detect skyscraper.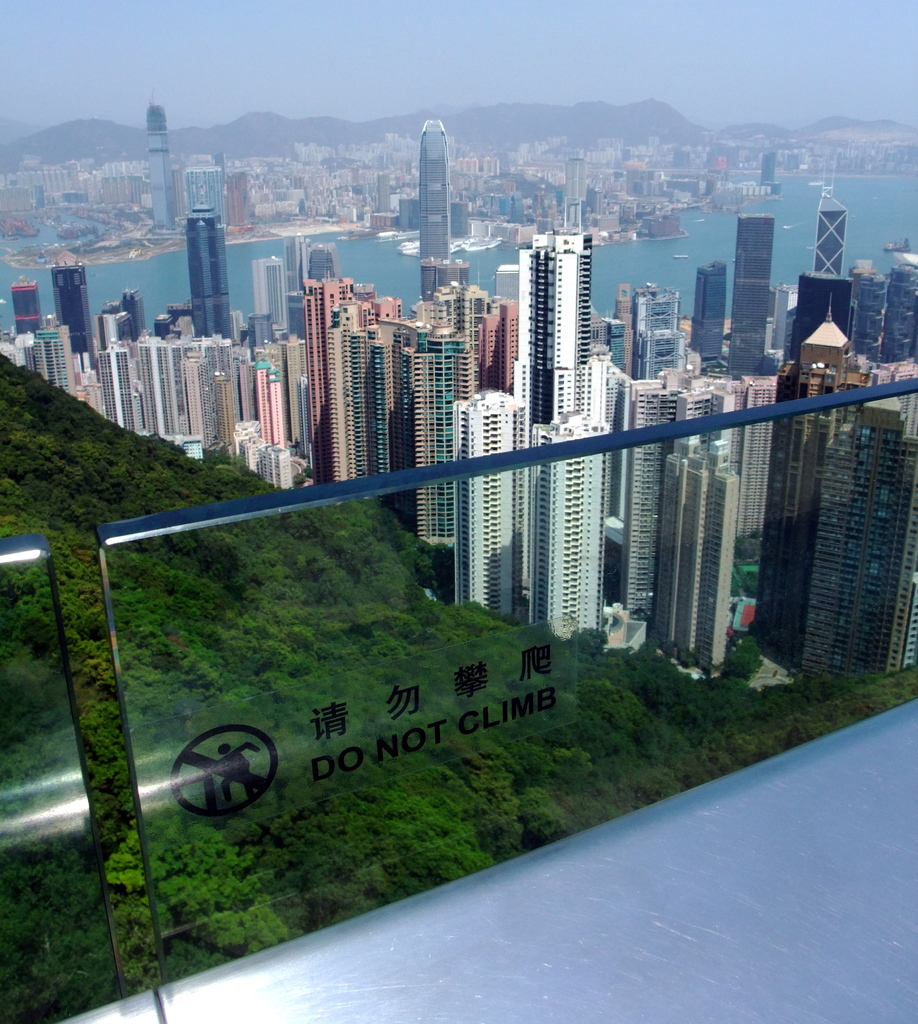
Detected at {"left": 143, "top": 88, "right": 177, "bottom": 231}.
